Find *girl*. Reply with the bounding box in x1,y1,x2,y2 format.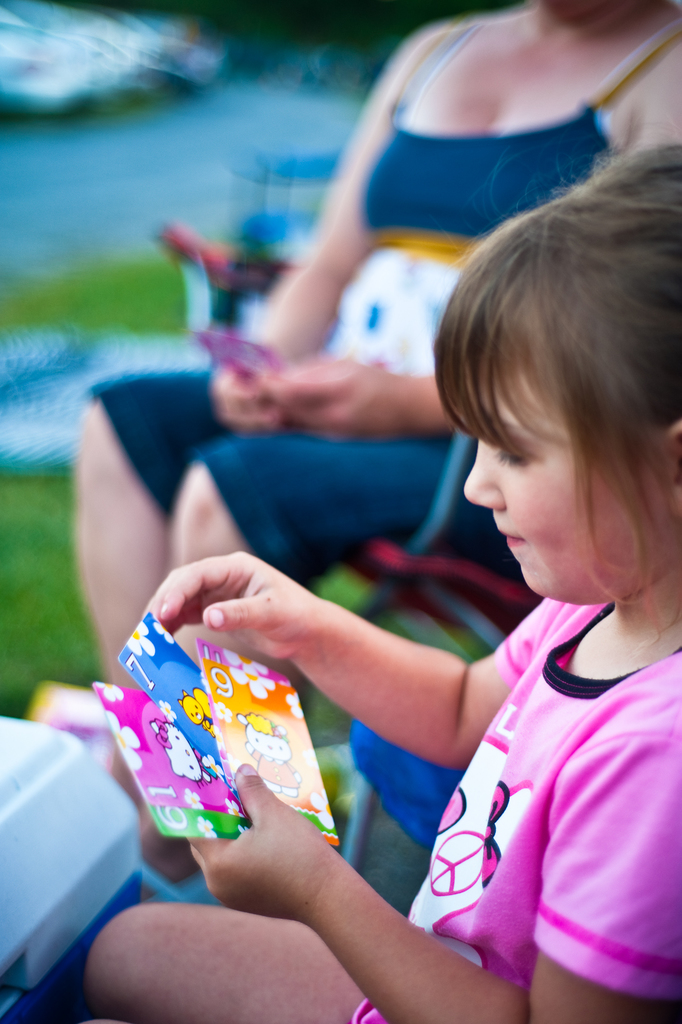
85,139,678,1023.
